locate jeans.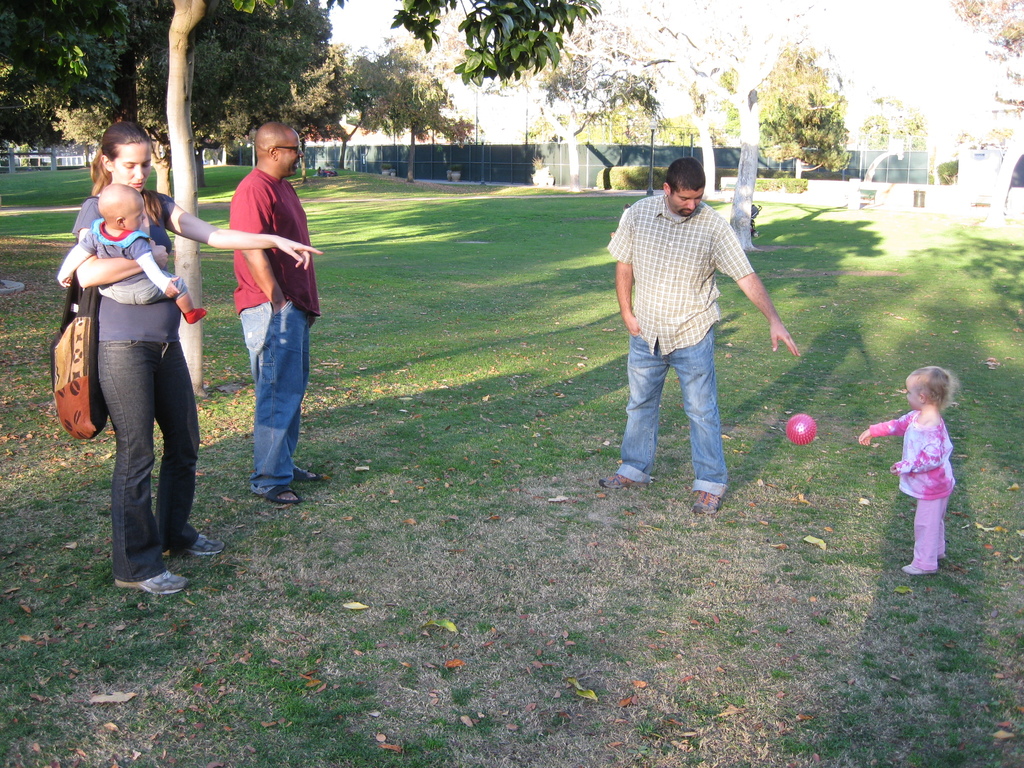
Bounding box: <region>618, 332, 729, 499</region>.
